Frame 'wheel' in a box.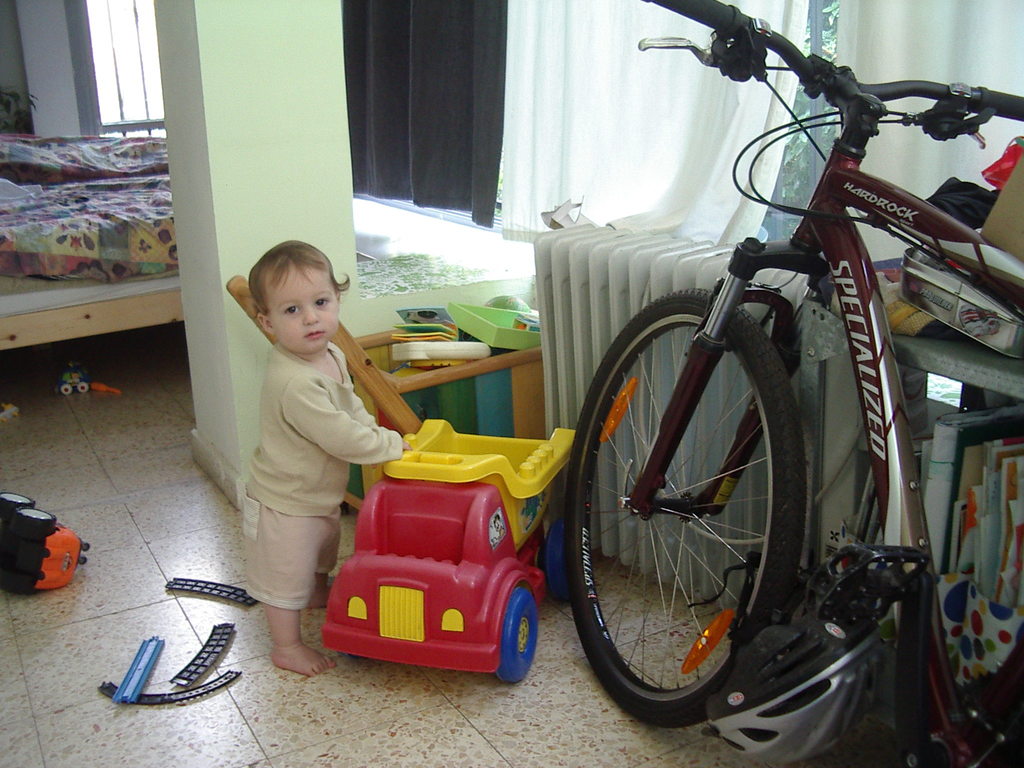
{"left": 493, "top": 585, "right": 539, "bottom": 684}.
